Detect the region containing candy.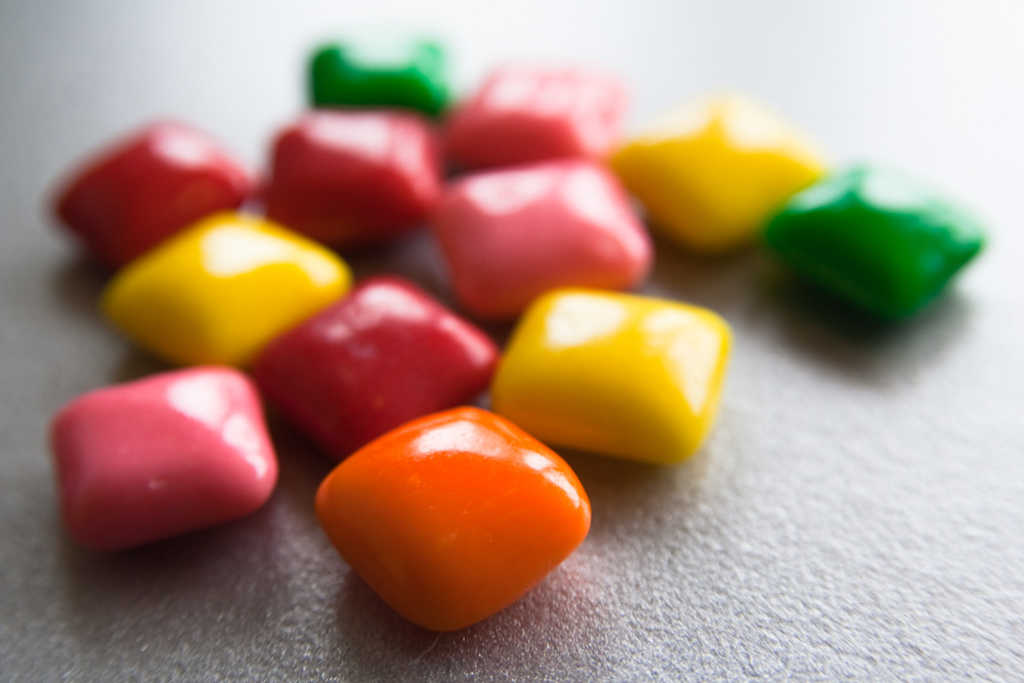
[x1=316, y1=396, x2=600, y2=623].
